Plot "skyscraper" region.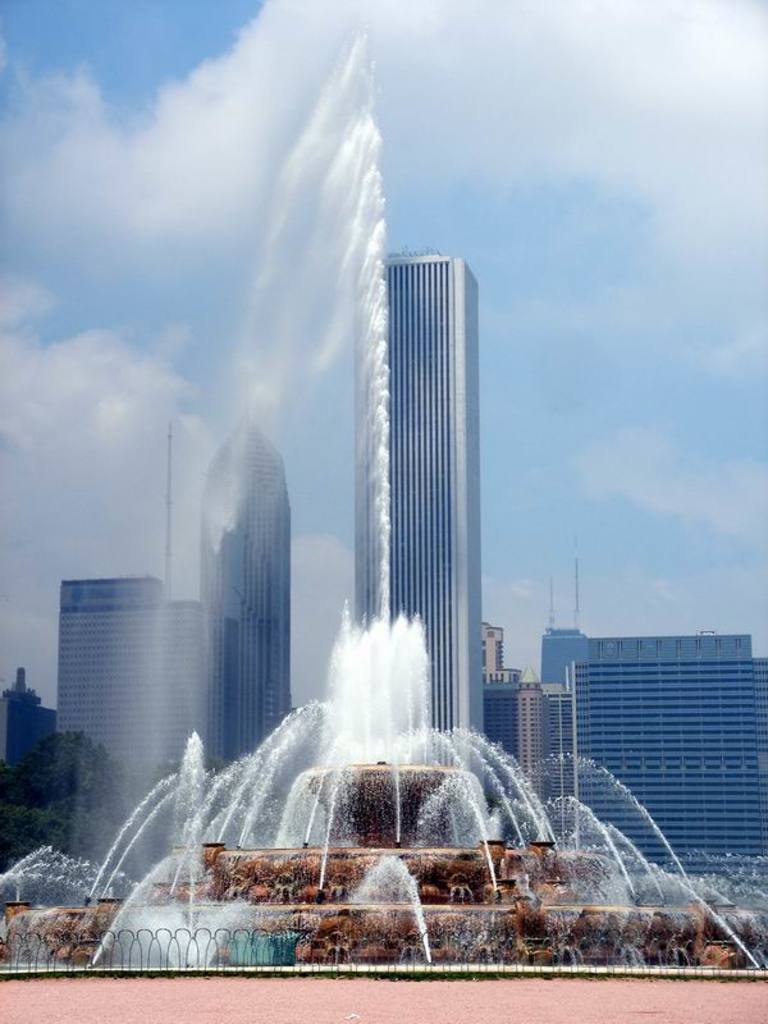
Plotted at bbox=[27, 562, 237, 899].
